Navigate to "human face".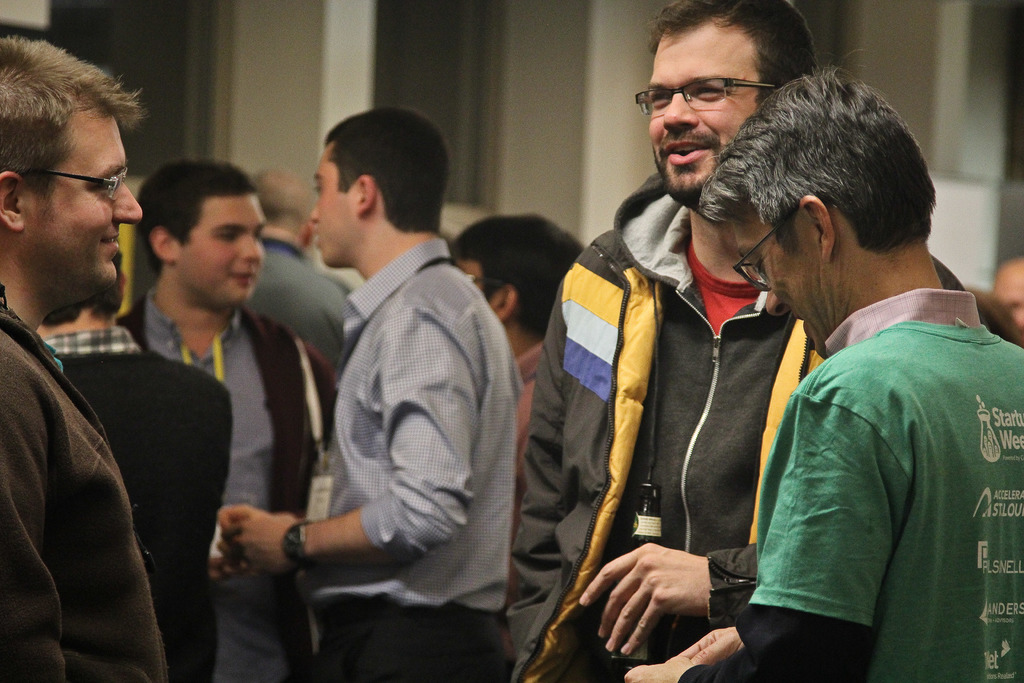
Navigation target: left=23, top=120, right=141, bottom=293.
